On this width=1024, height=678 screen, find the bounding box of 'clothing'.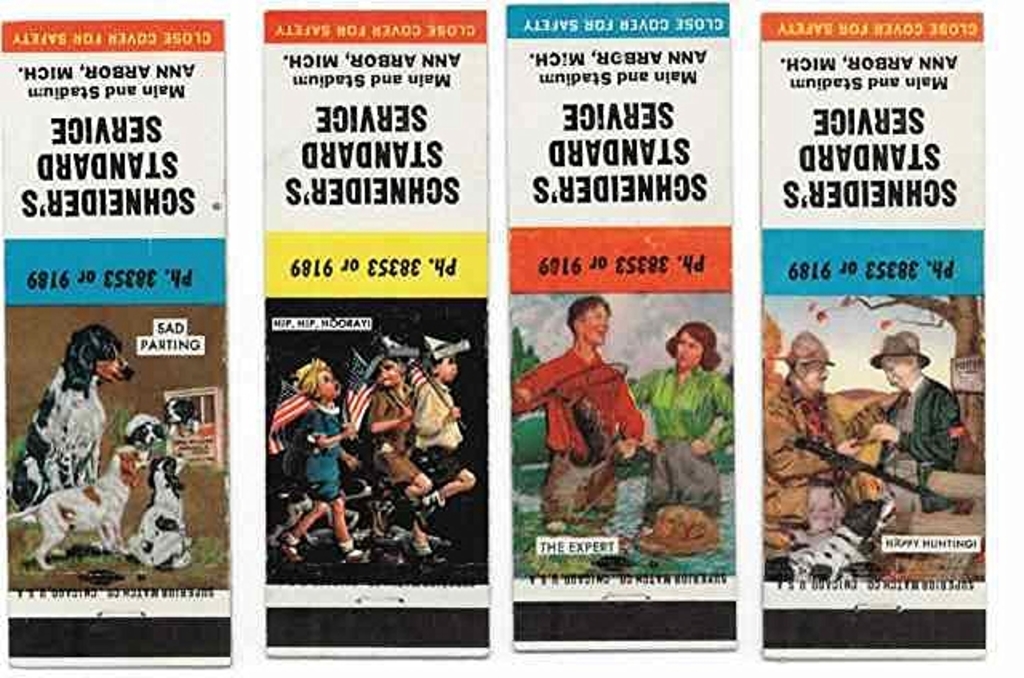
Bounding box: bbox(509, 344, 645, 526).
